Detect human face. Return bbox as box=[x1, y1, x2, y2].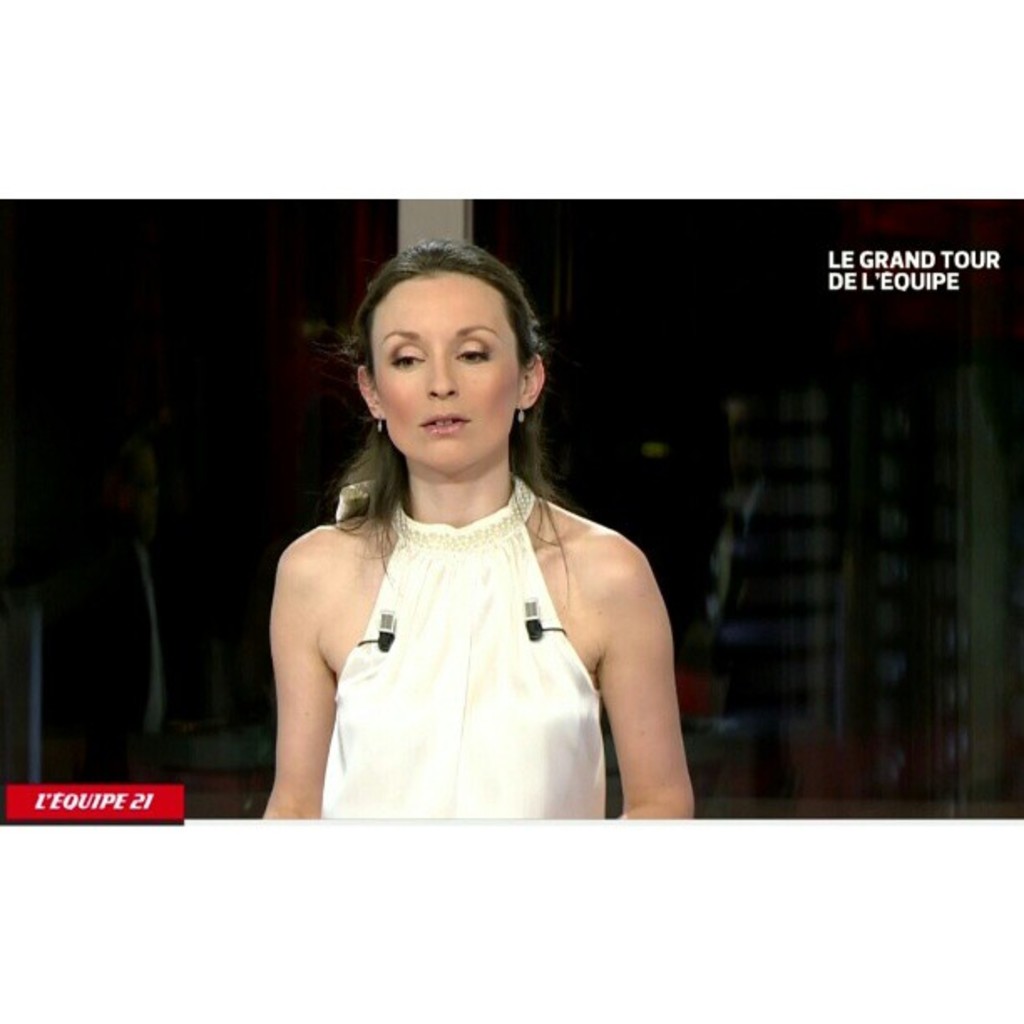
box=[383, 274, 517, 467].
